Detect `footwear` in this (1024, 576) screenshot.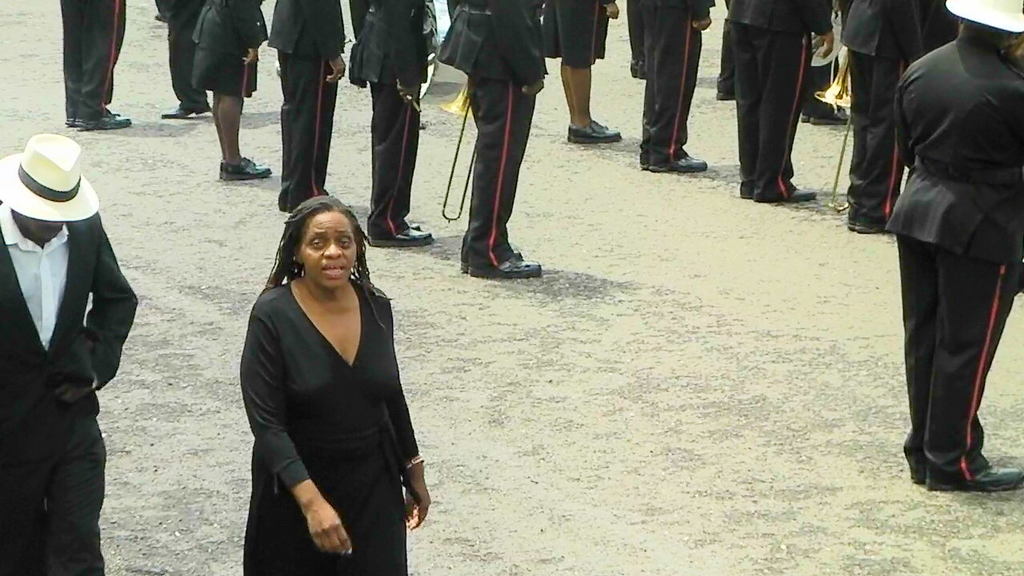
Detection: <bbox>221, 154, 273, 182</bbox>.
